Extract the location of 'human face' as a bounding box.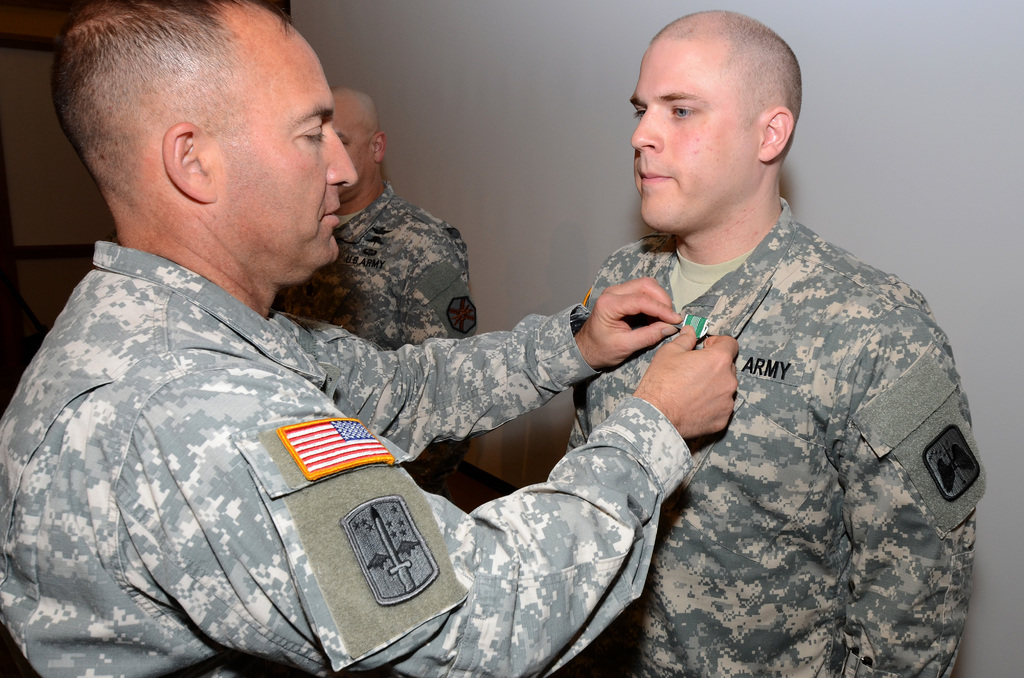
BBox(632, 34, 758, 234).
